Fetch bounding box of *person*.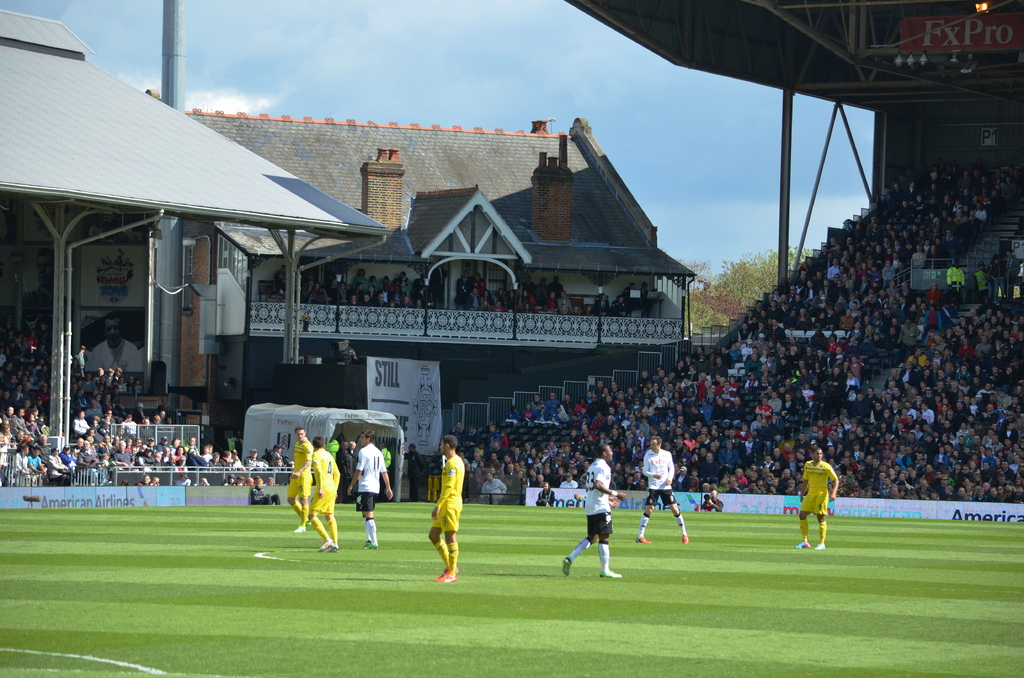
Bbox: 380, 441, 392, 502.
